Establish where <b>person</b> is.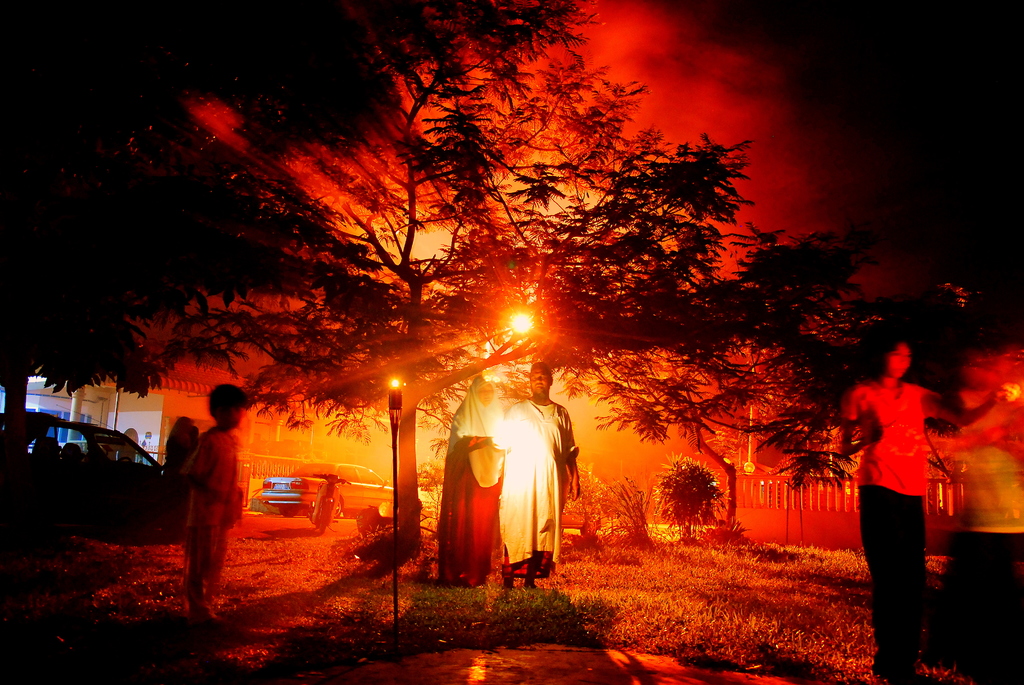
Established at pyautogui.locateOnScreen(445, 368, 509, 585).
